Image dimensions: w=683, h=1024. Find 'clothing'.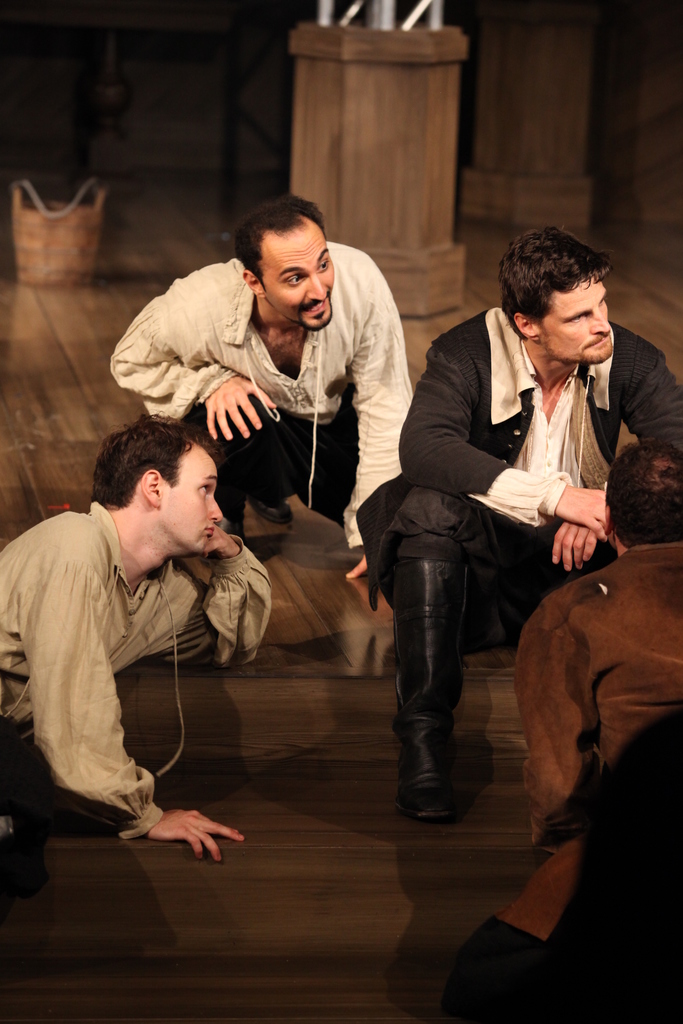
crop(0, 497, 271, 838).
